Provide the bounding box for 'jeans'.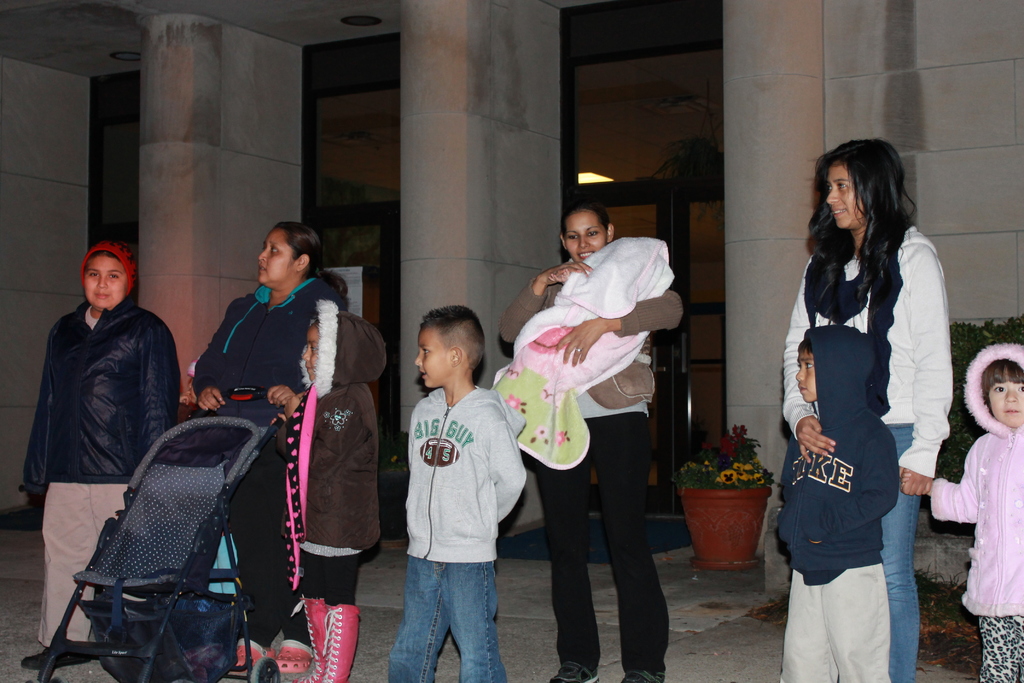
<box>509,422,675,671</box>.
